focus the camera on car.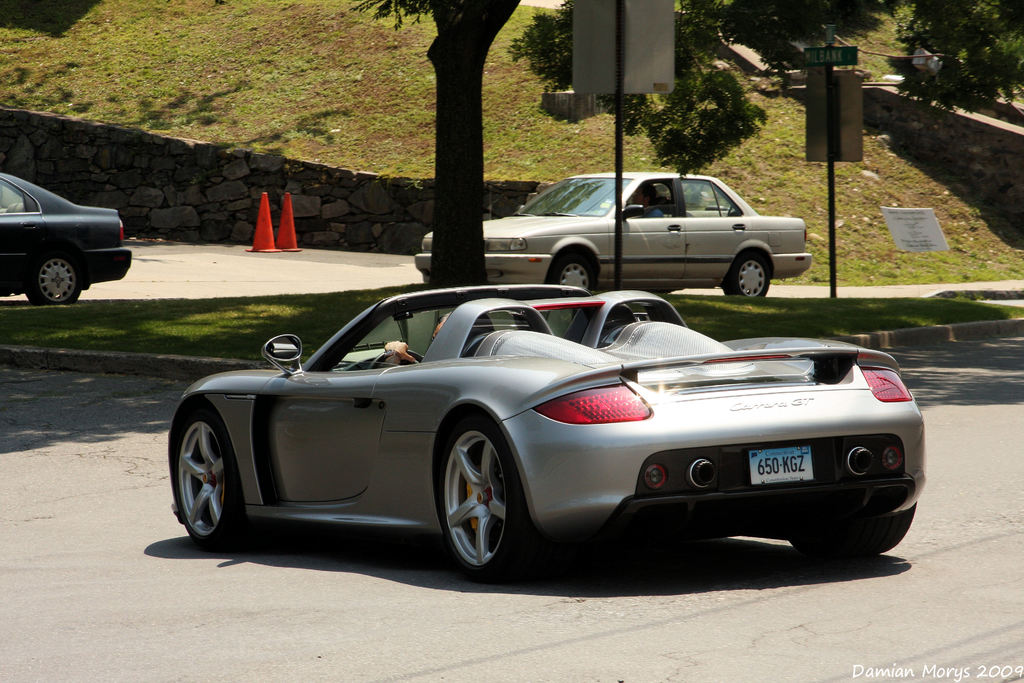
Focus region: box=[168, 278, 925, 582].
